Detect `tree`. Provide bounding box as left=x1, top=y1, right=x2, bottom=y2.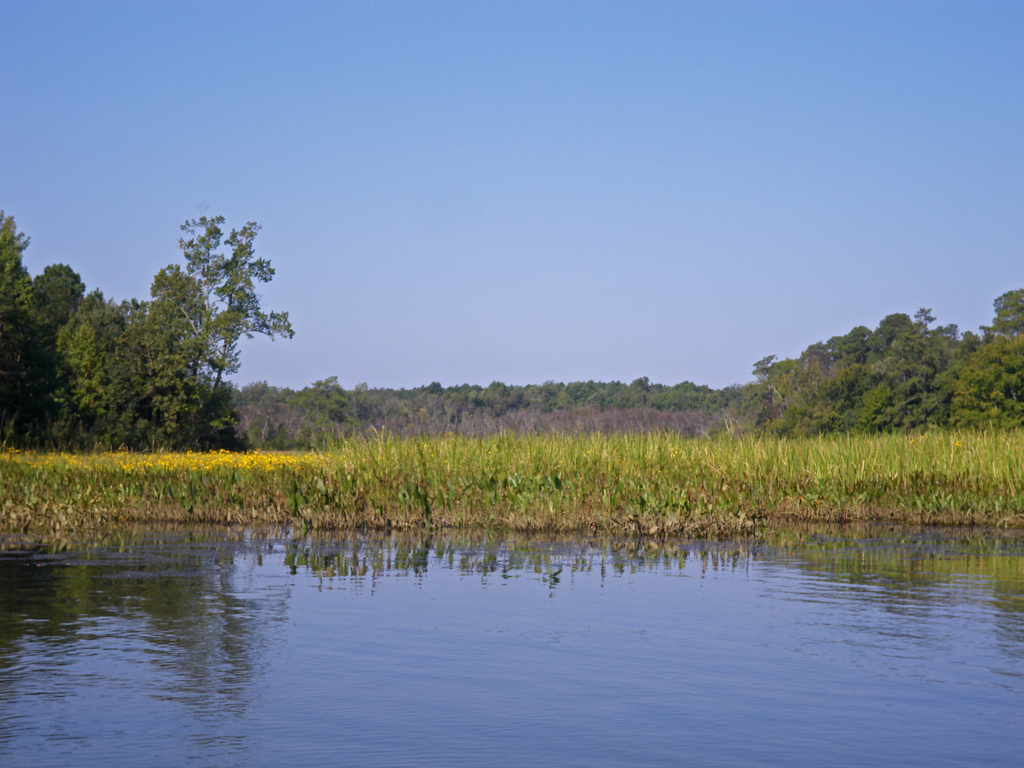
left=830, top=306, right=978, bottom=441.
